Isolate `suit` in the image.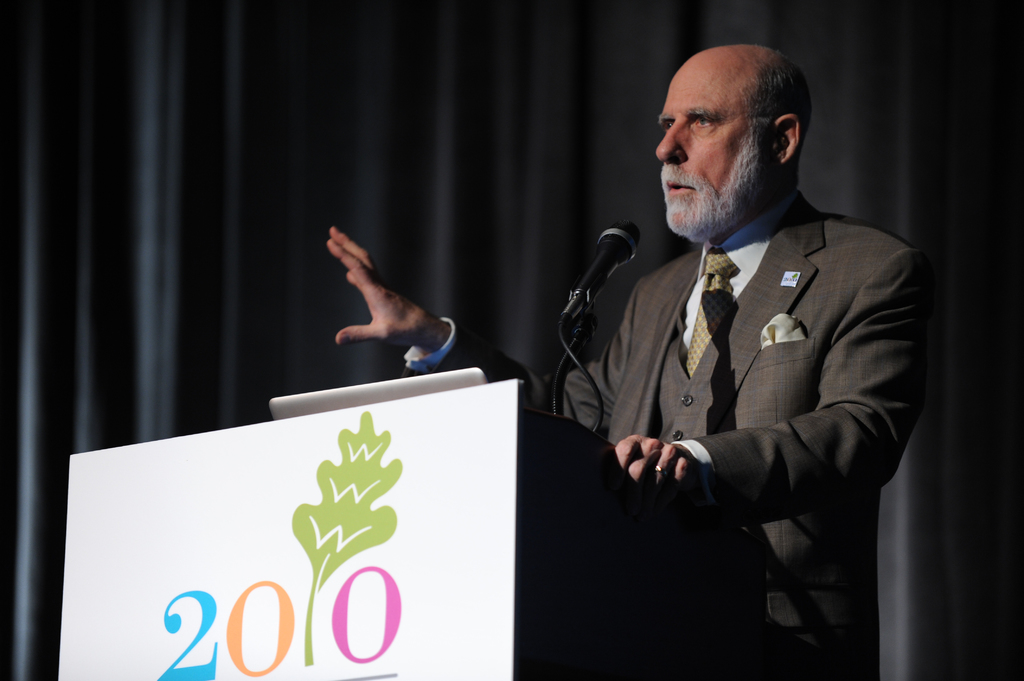
Isolated region: box=[376, 104, 899, 651].
